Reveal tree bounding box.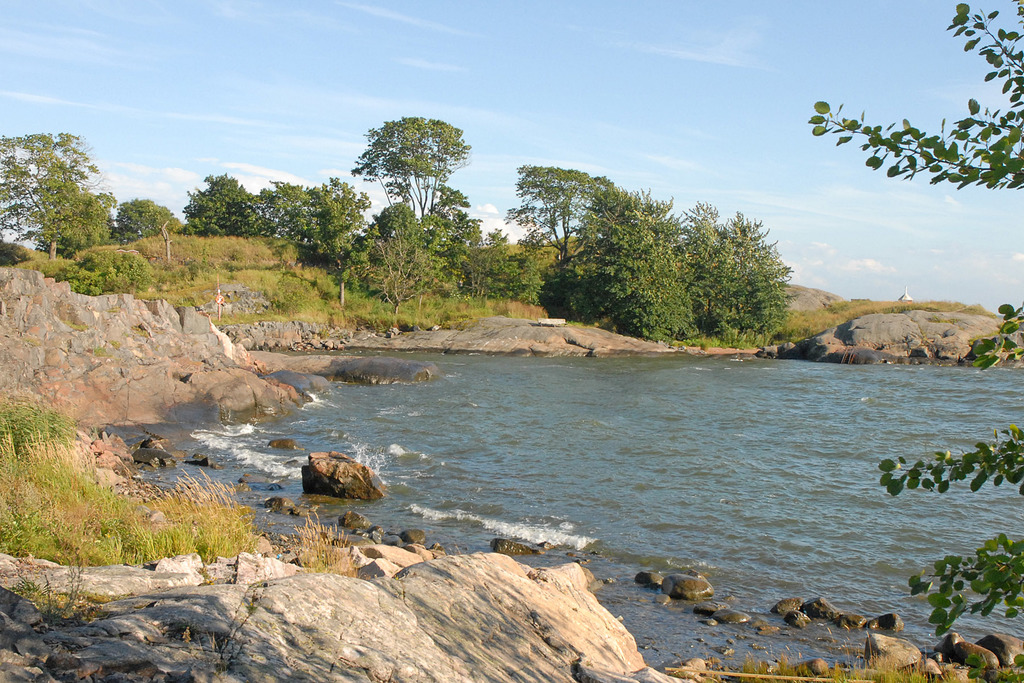
Revealed: select_region(417, 206, 450, 260).
